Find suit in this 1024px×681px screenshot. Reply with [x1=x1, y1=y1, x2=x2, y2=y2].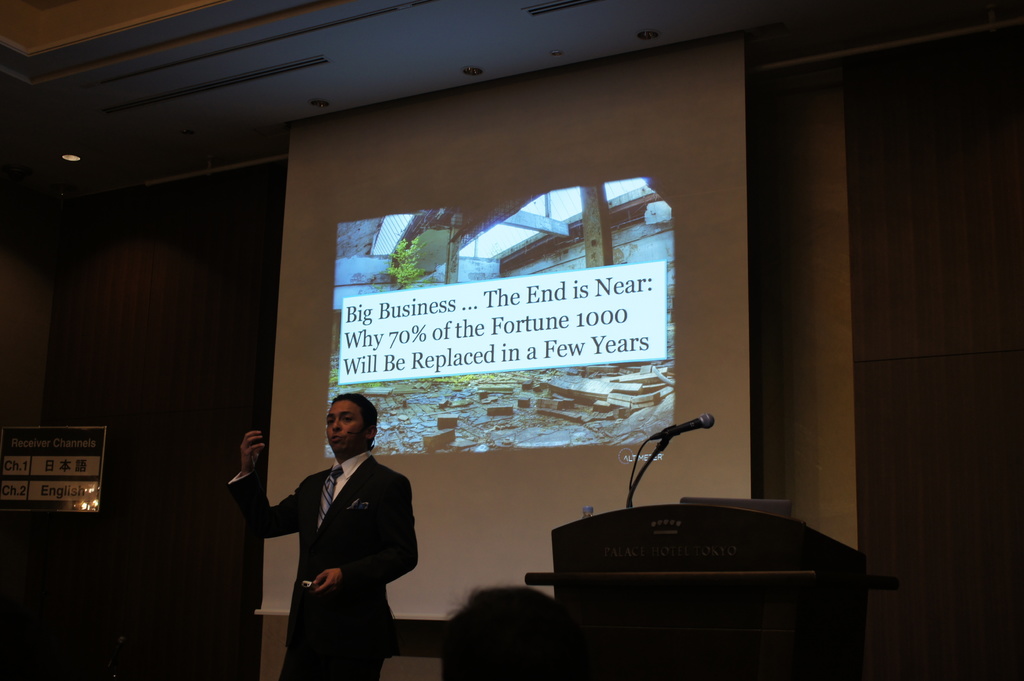
[x1=227, y1=463, x2=419, y2=665].
